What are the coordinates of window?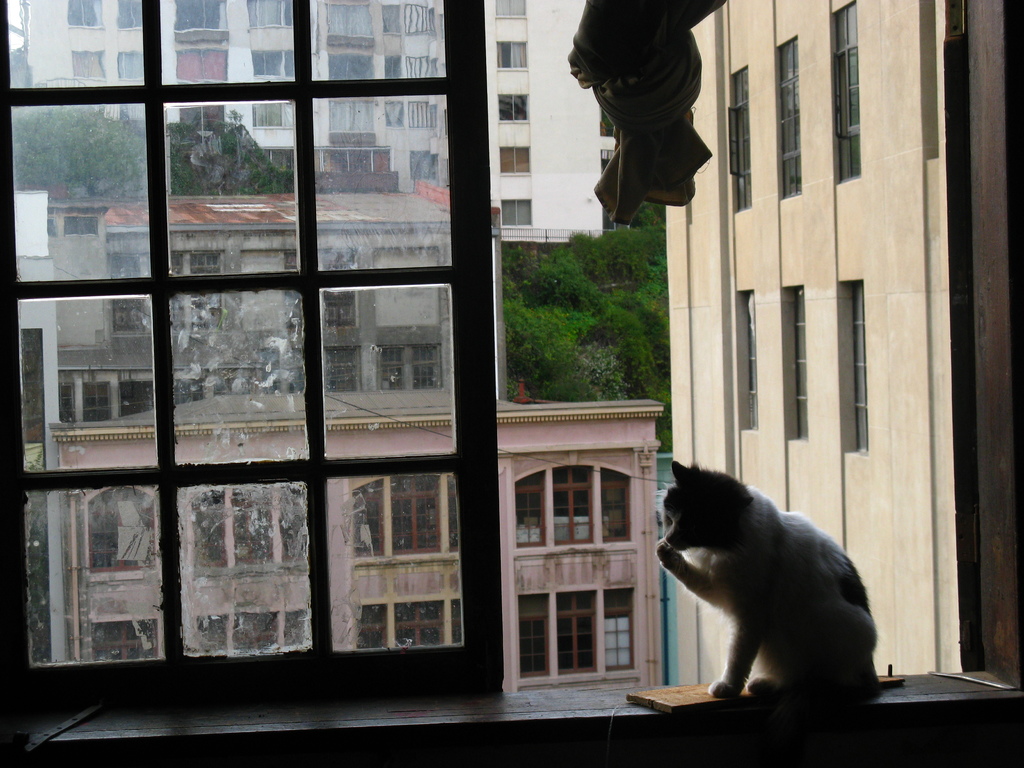
detection(327, 347, 358, 397).
